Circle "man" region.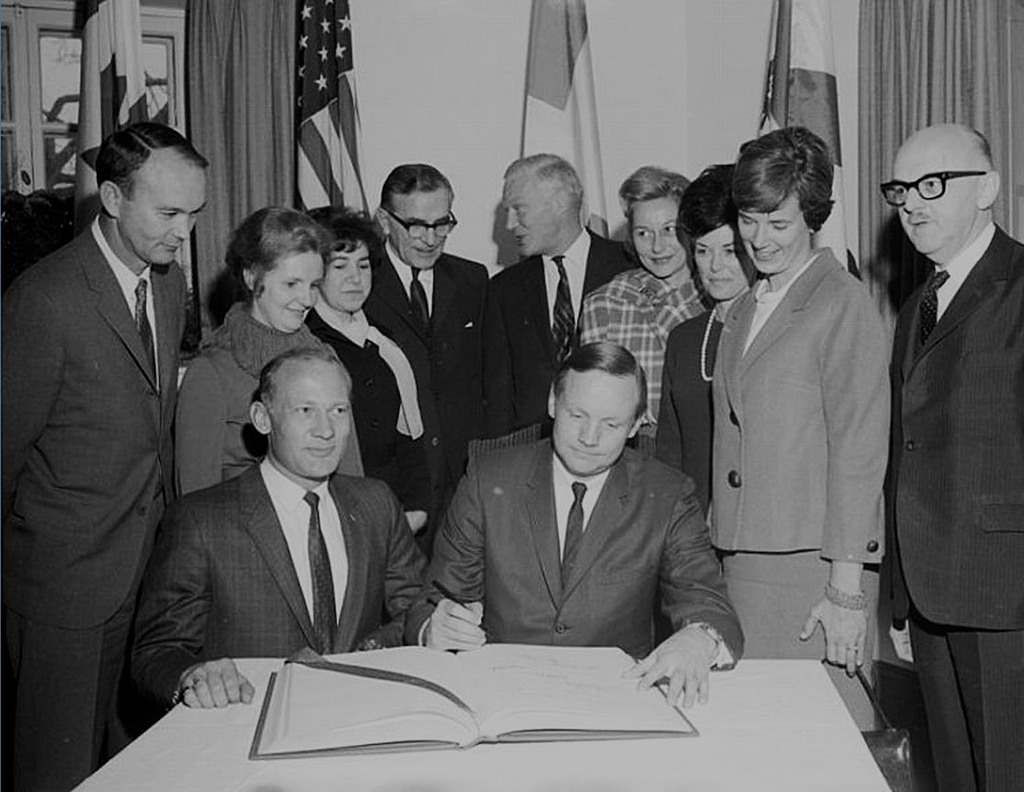
Region: bbox=(585, 159, 722, 428).
